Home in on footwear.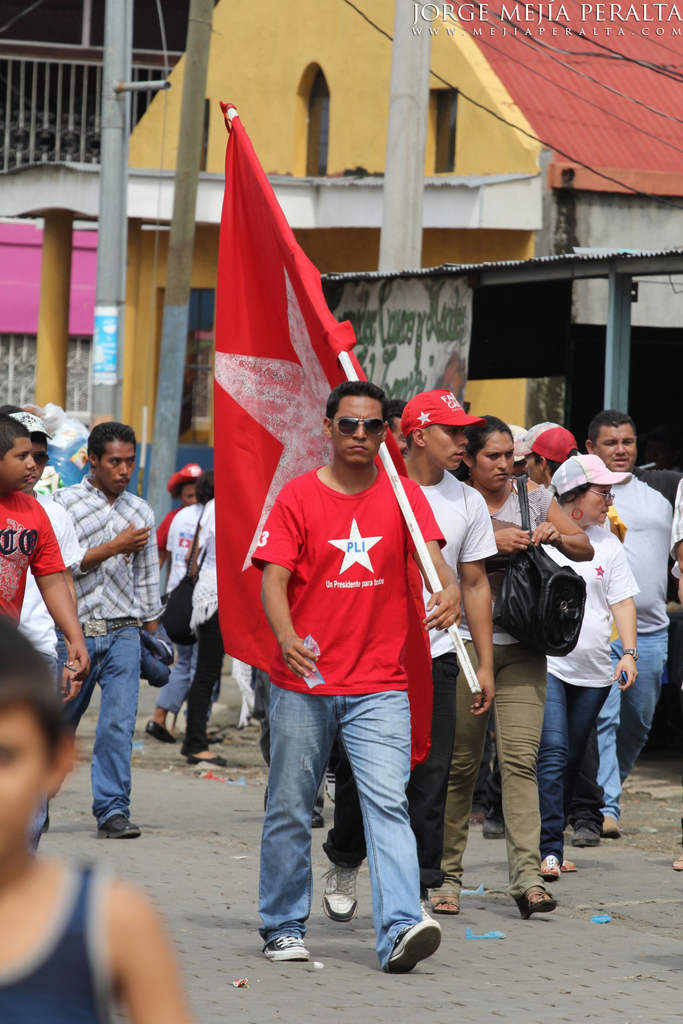
Homed in at BBox(144, 720, 181, 743).
